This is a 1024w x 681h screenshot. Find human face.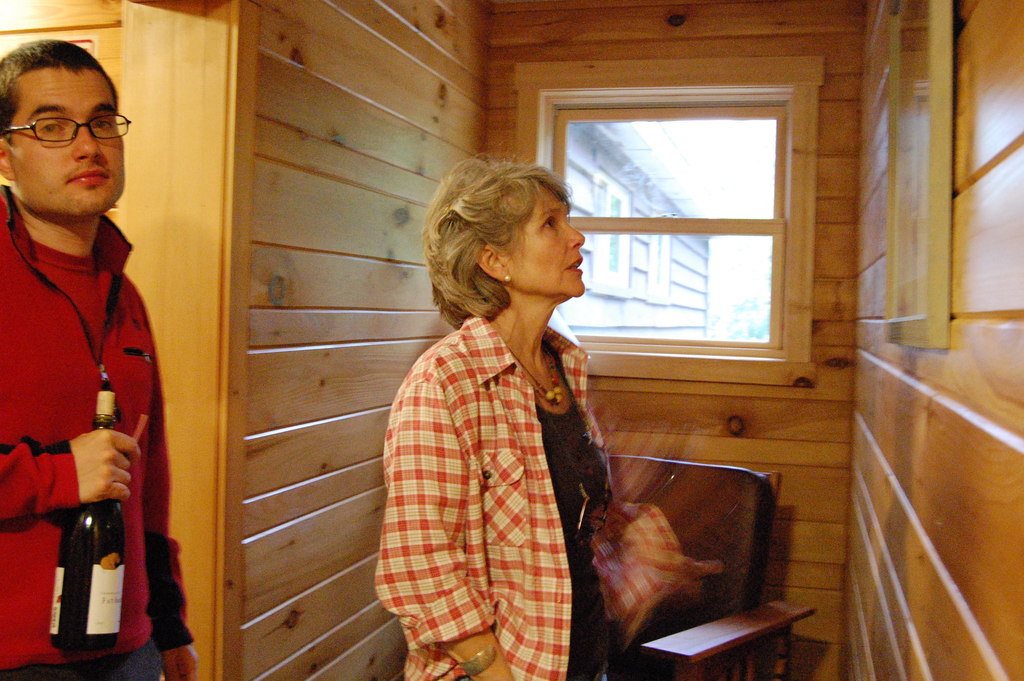
Bounding box: crop(508, 186, 584, 295).
